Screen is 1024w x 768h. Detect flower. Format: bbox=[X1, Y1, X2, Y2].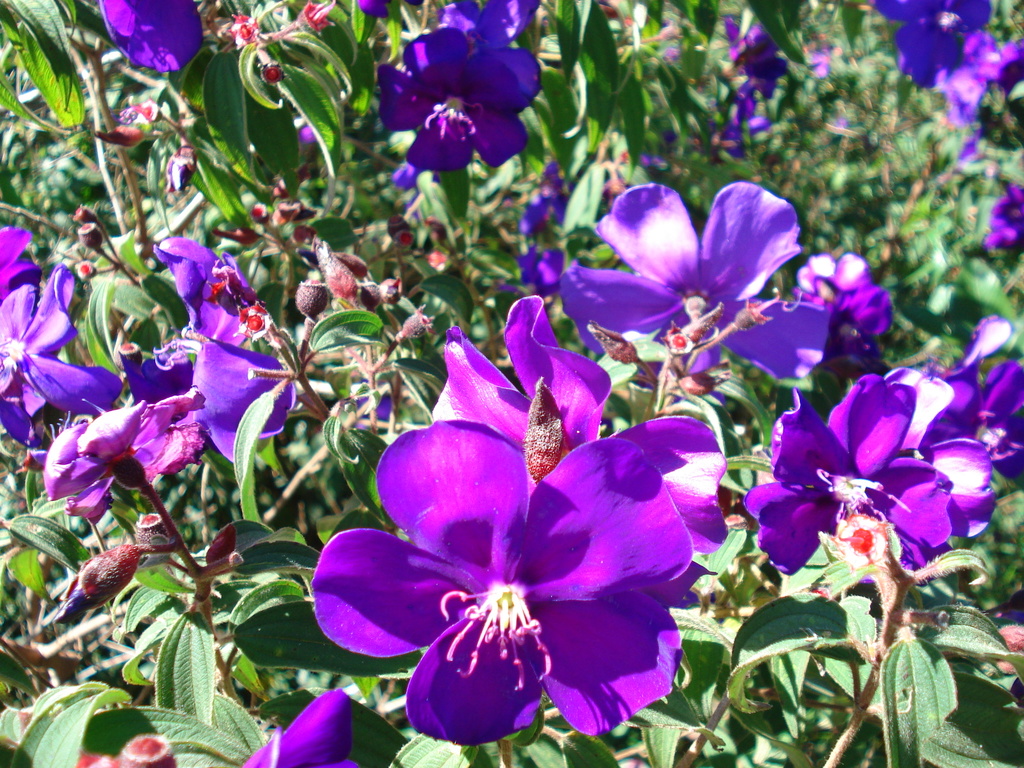
bbox=[520, 164, 564, 230].
